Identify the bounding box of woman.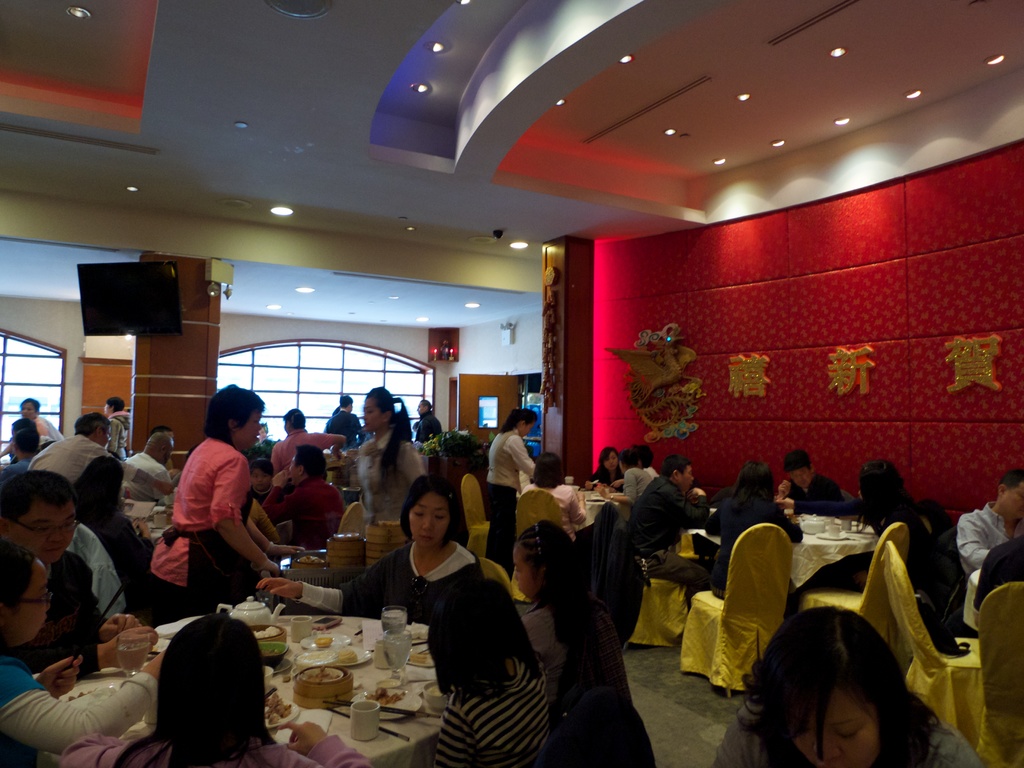
<bbox>518, 451, 592, 543</bbox>.
